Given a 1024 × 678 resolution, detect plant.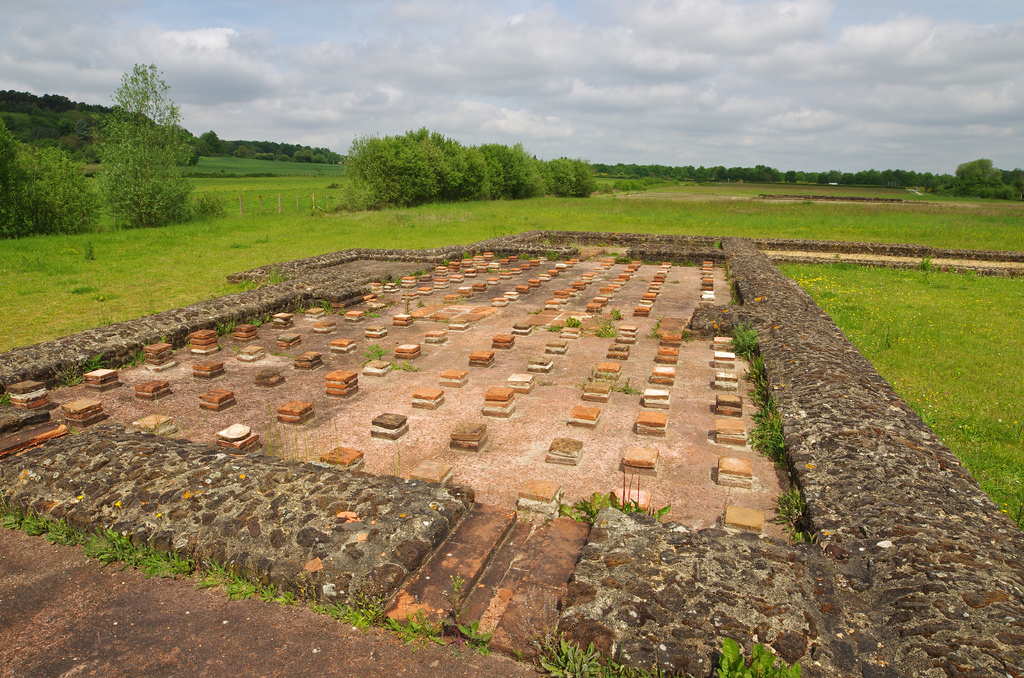
detection(199, 152, 342, 195).
